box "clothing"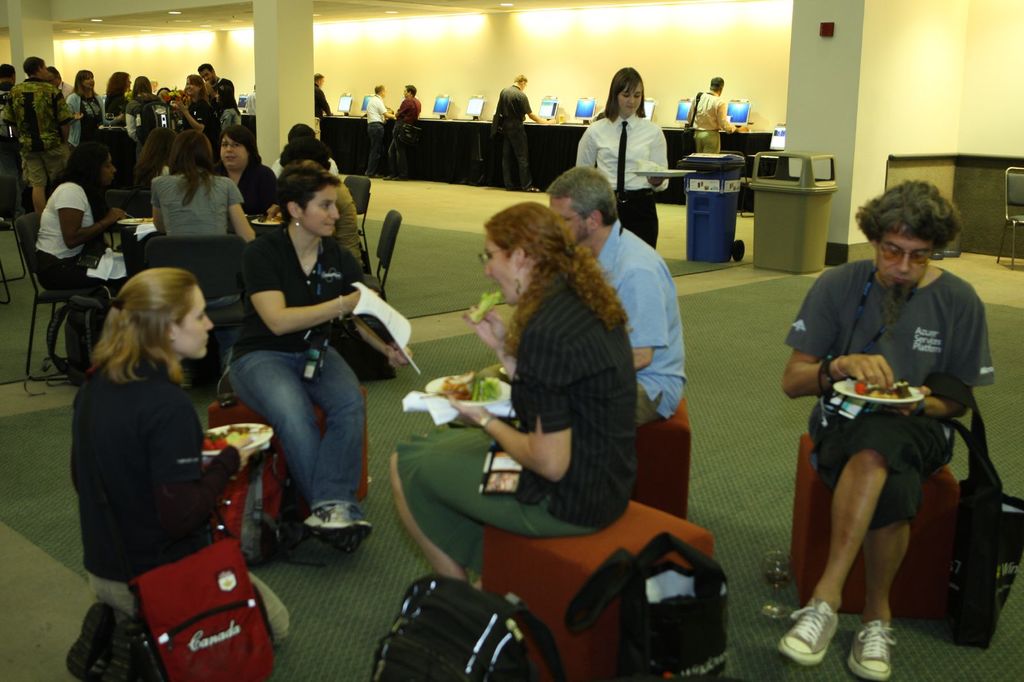
<region>65, 348, 292, 655</region>
